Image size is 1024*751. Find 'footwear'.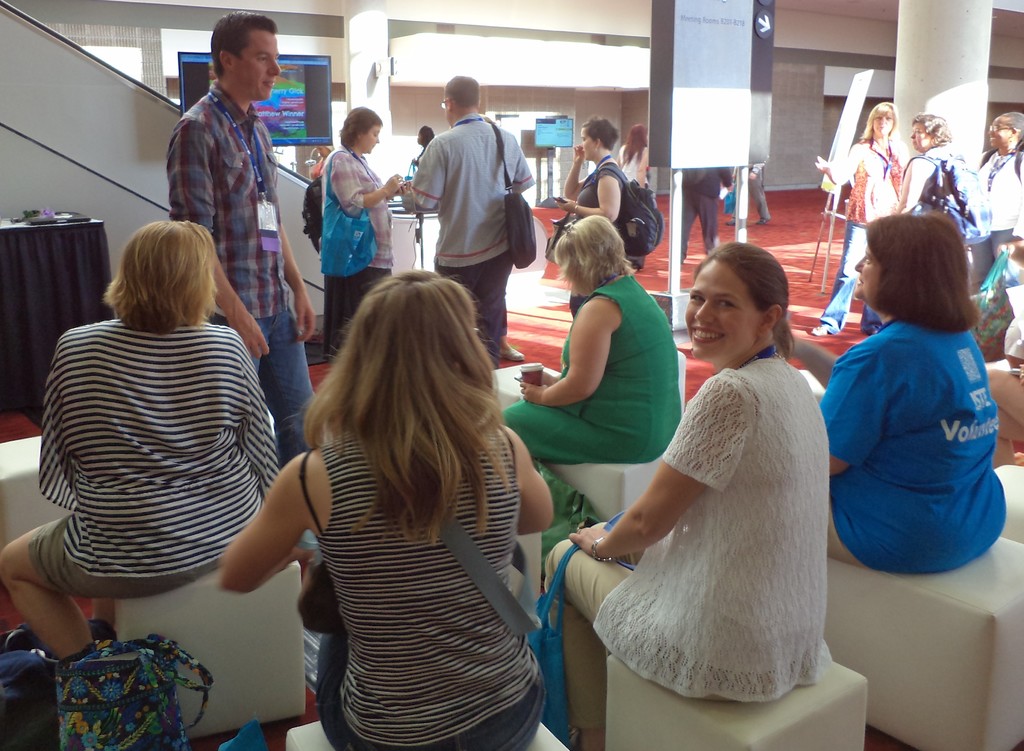
left=496, top=344, right=524, bottom=365.
